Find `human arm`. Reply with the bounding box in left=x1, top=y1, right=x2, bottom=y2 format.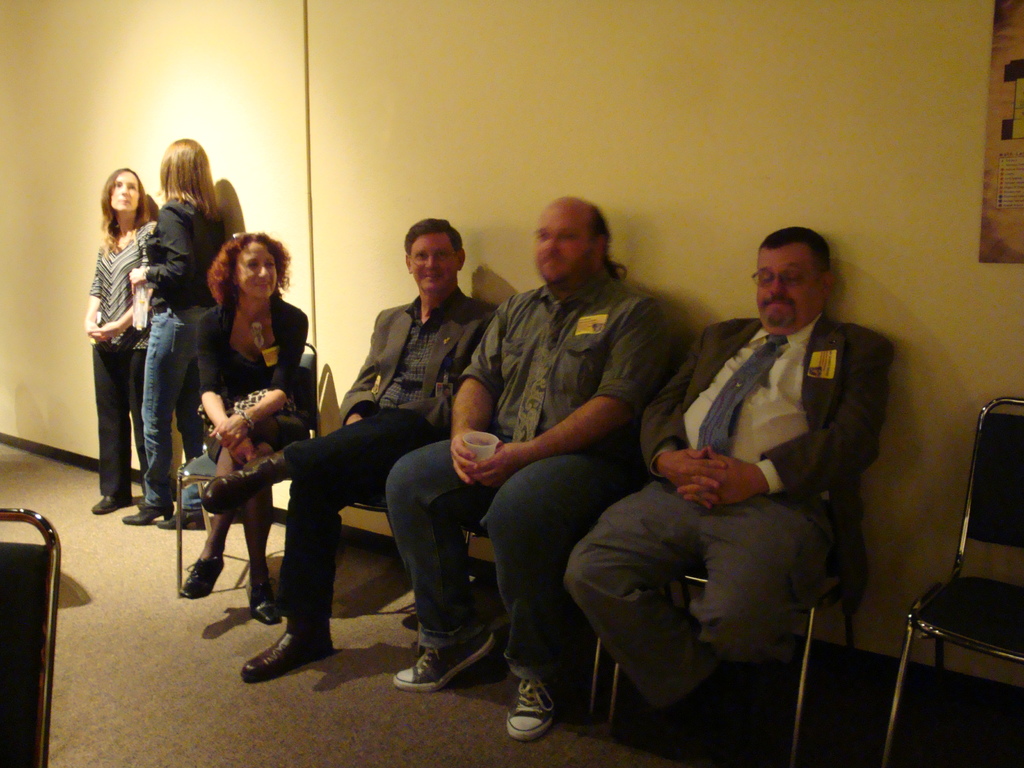
left=445, top=303, right=511, bottom=481.
